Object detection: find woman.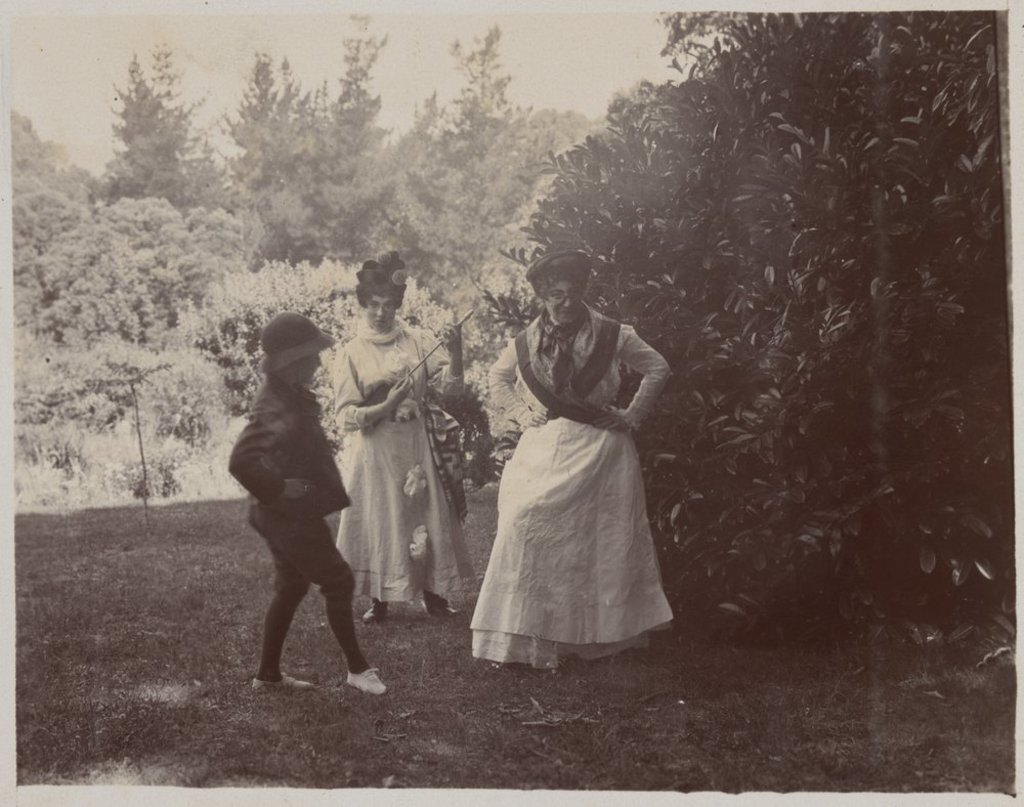
detection(472, 253, 684, 657).
